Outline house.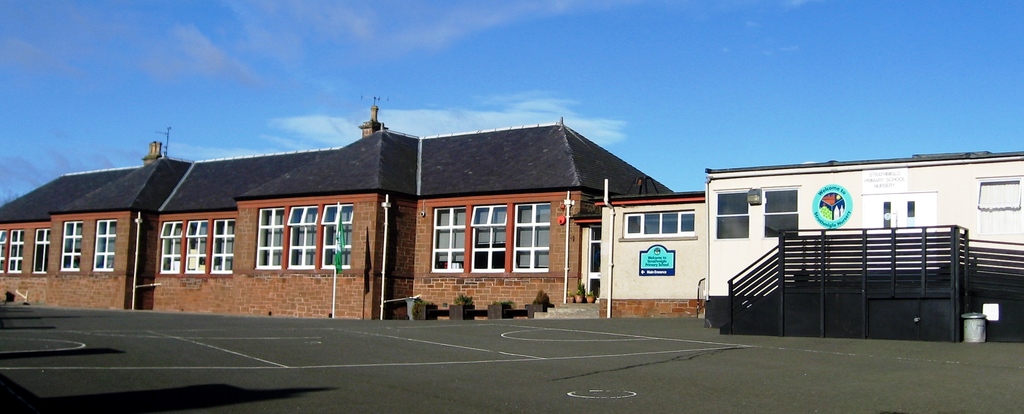
Outline: (565, 151, 1023, 324).
